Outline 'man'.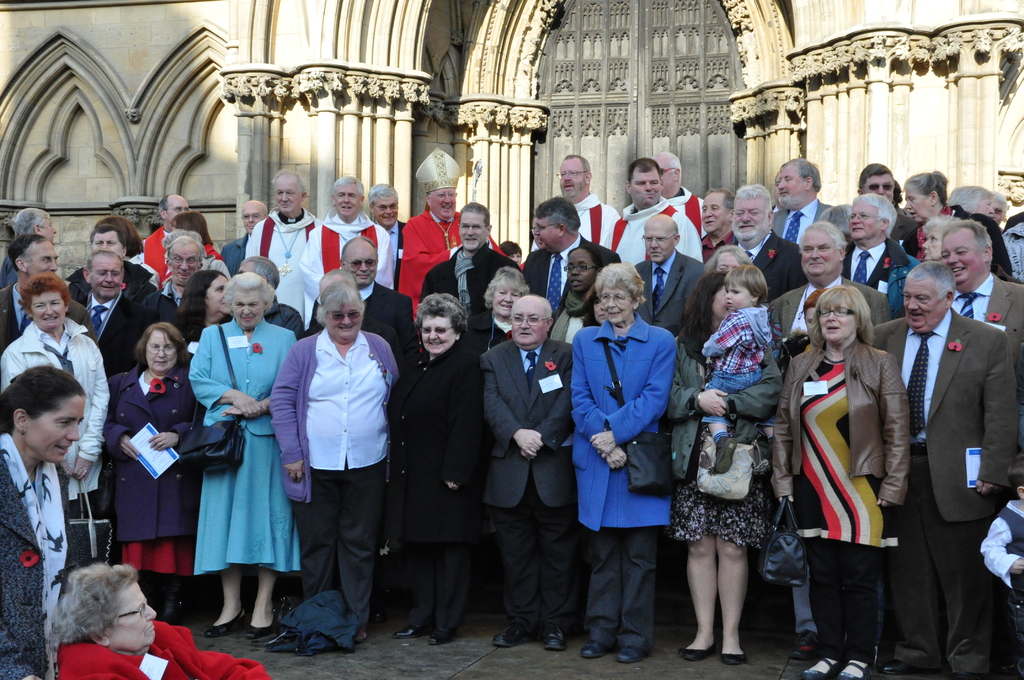
Outline: l=526, t=150, r=619, b=253.
